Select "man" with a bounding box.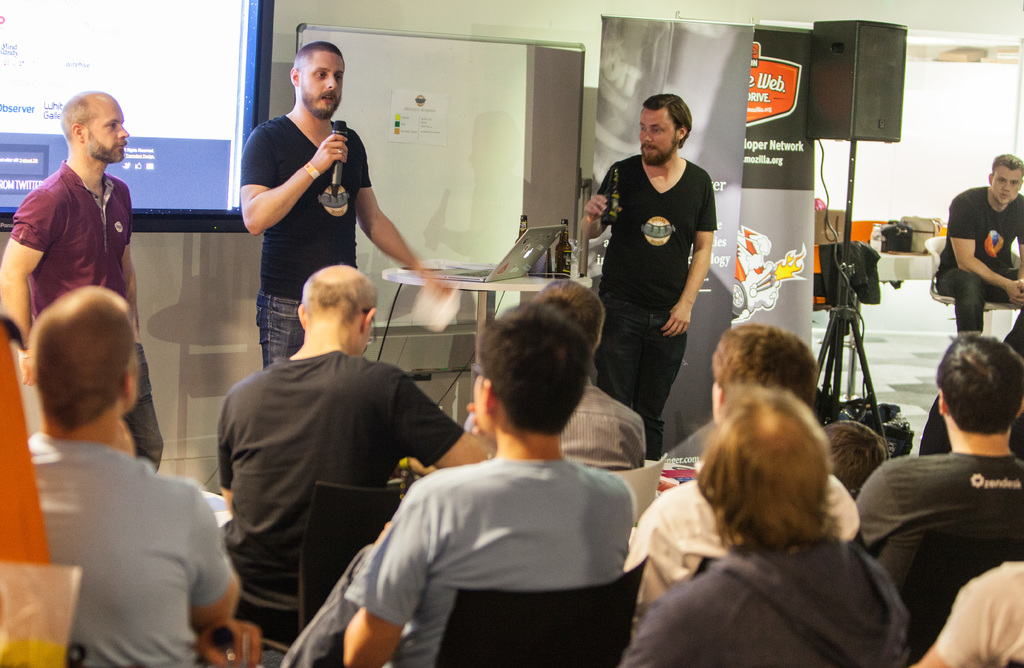
bbox=[215, 256, 485, 653].
